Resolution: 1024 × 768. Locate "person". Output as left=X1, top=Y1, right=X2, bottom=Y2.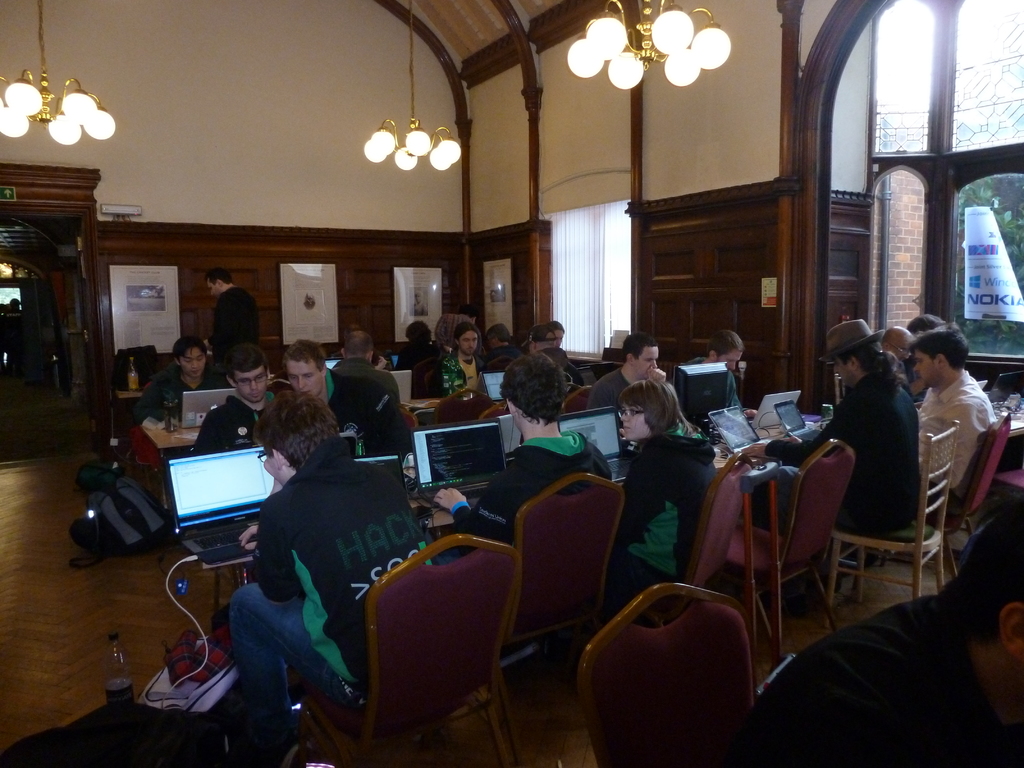
left=4, top=297, right=22, bottom=373.
